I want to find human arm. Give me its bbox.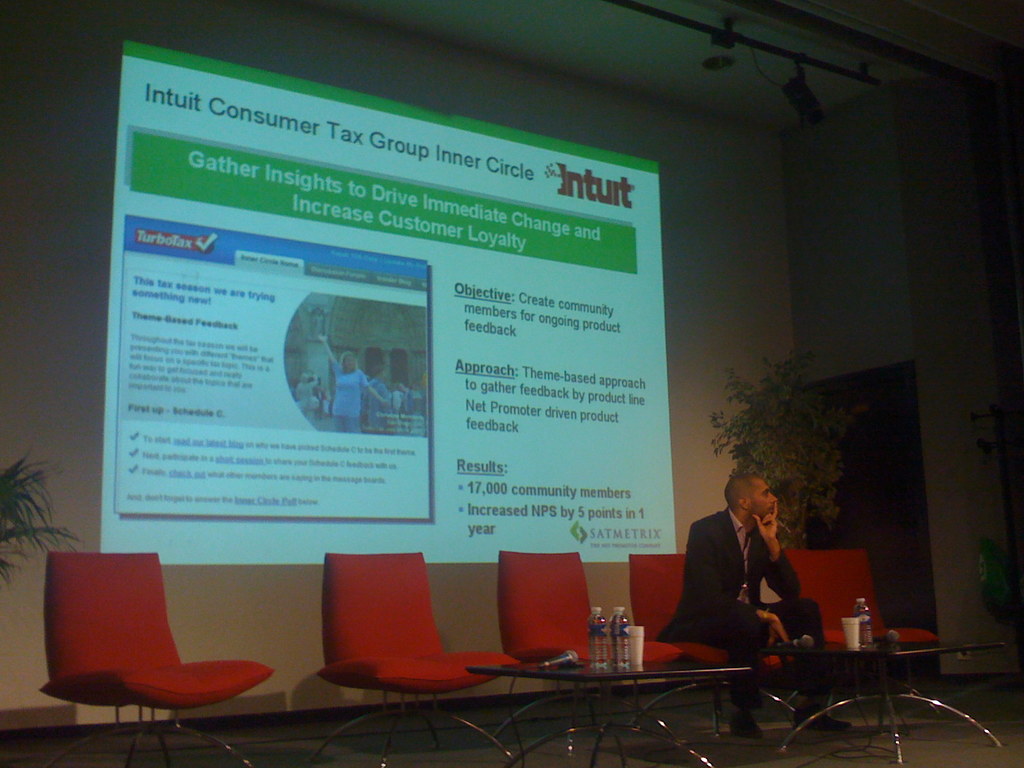
pyautogui.locateOnScreen(751, 500, 801, 603).
